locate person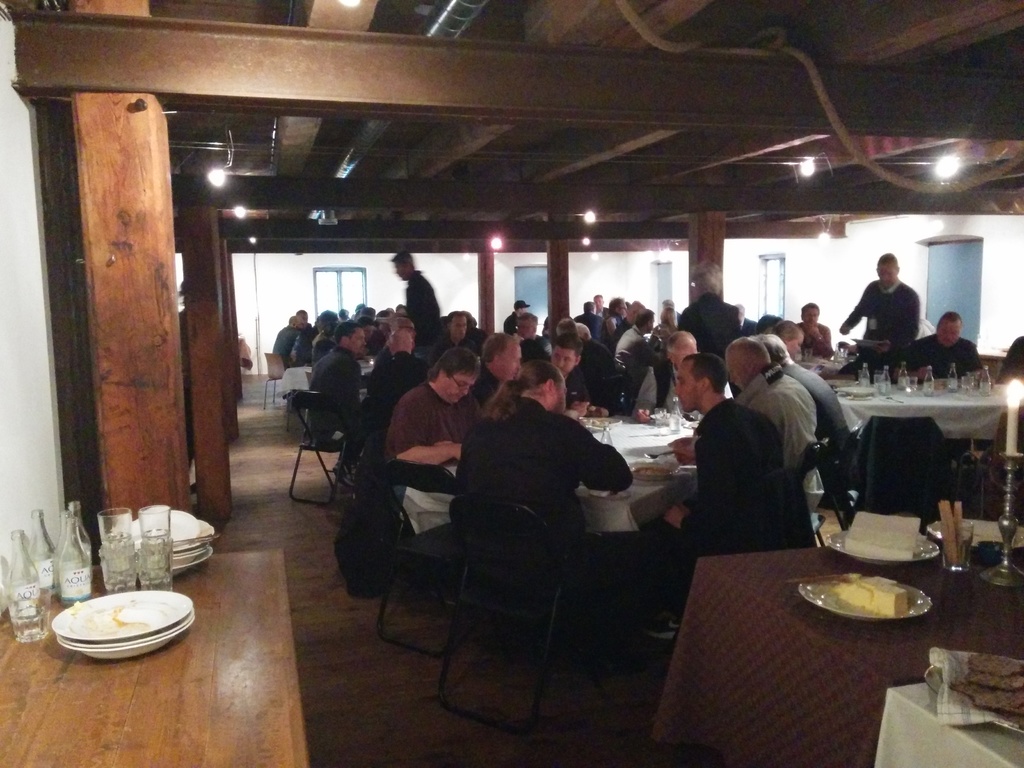
(856,252,930,376)
